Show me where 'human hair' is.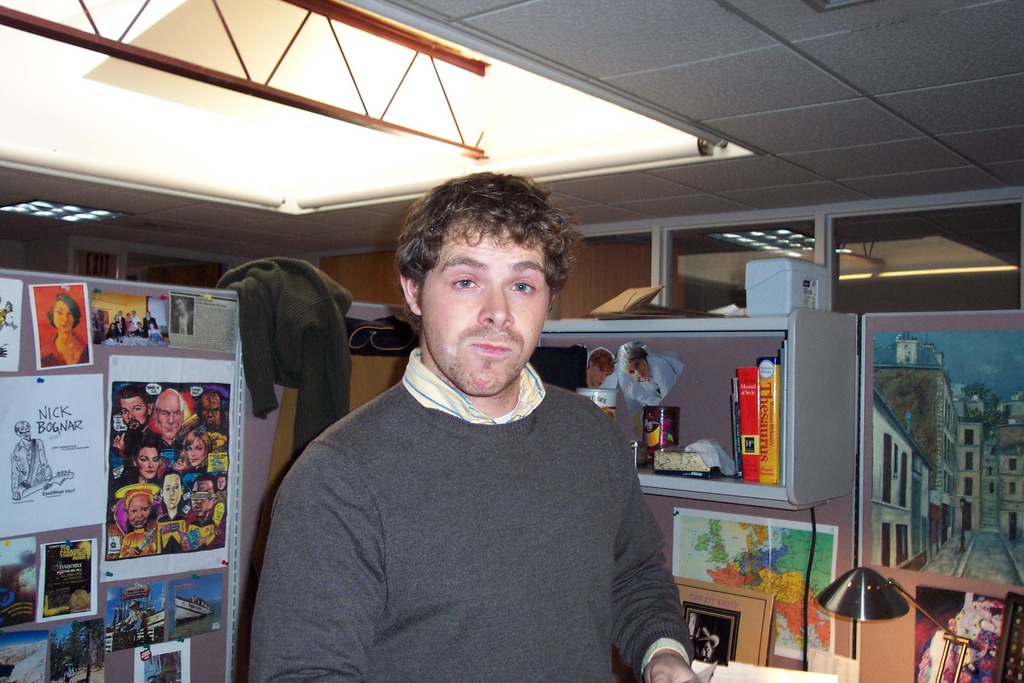
'human hair' is at crop(618, 341, 647, 373).
